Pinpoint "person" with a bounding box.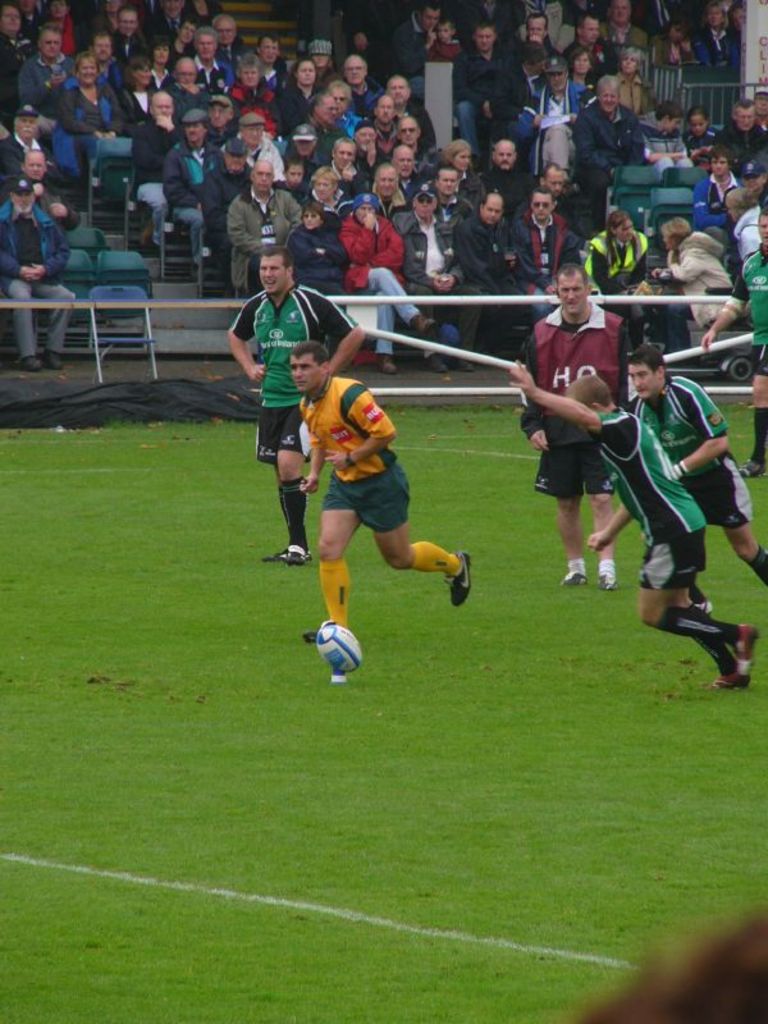
<bbox>133, 92, 187, 248</bbox>.
